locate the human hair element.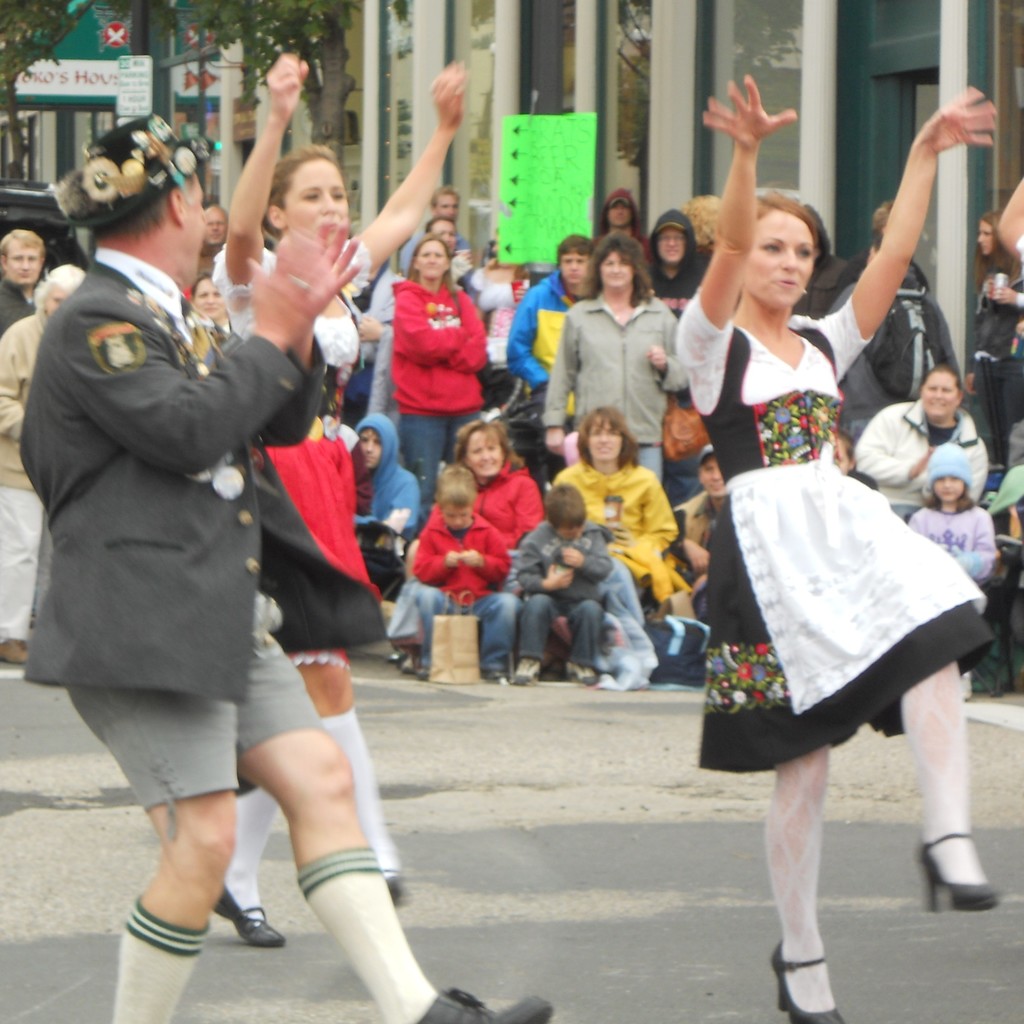
Element bbox: bbox(428, 212, 455, 233).
